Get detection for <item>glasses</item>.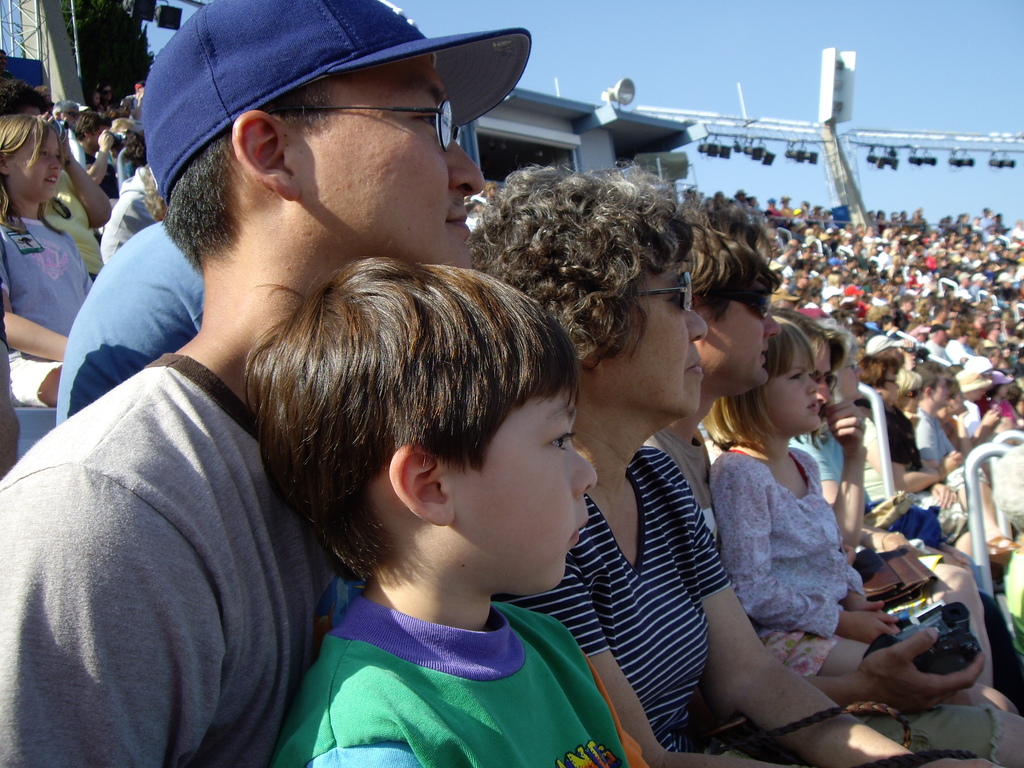
Detection: rect(268, 97, 462, 153).
